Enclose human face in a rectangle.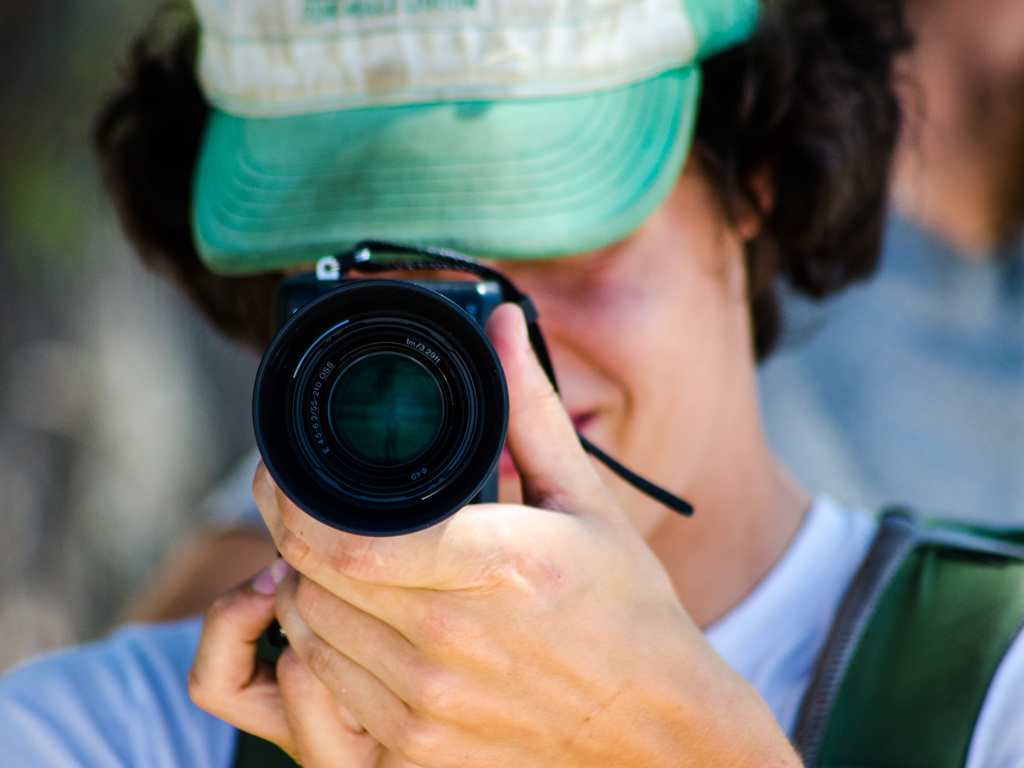
x1=292 y1=159 x2=751 y2=541.
